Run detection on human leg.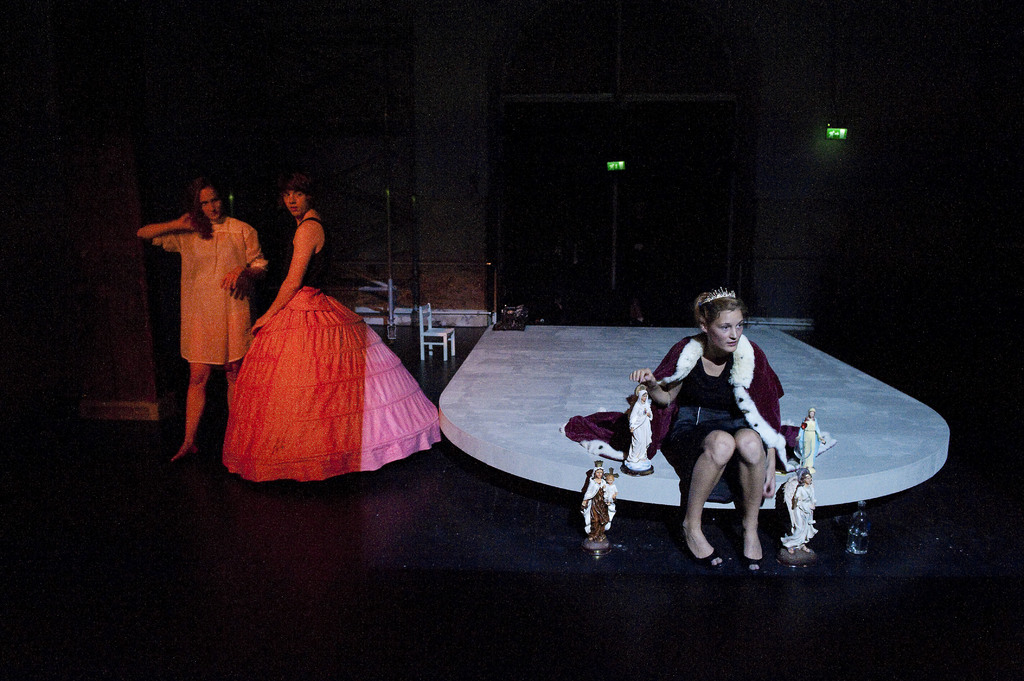
Result: [left=167, top=291, right=220, bottom=464].
